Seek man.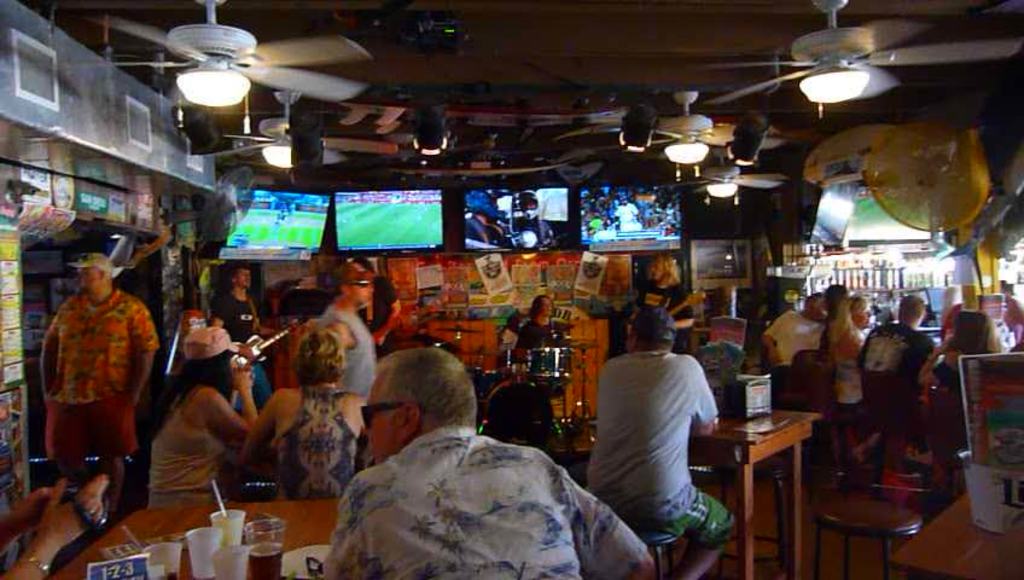
left=853, top=290, right=937, bottom=431.
